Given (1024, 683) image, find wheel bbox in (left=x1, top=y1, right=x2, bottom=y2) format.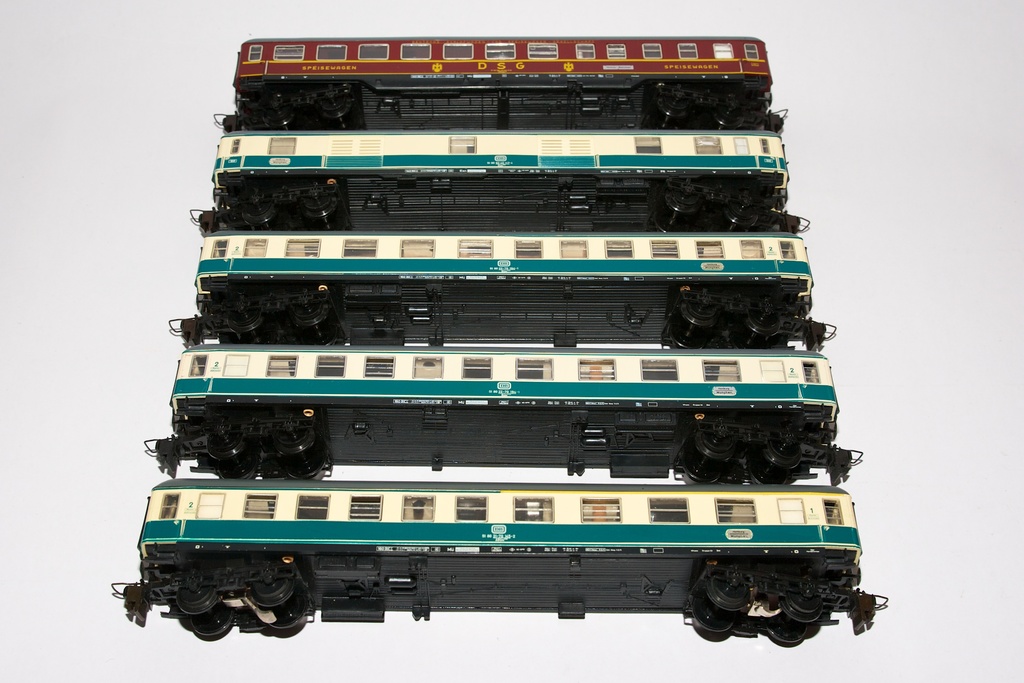
(left=259, top=106, right=296, bottom=127).
